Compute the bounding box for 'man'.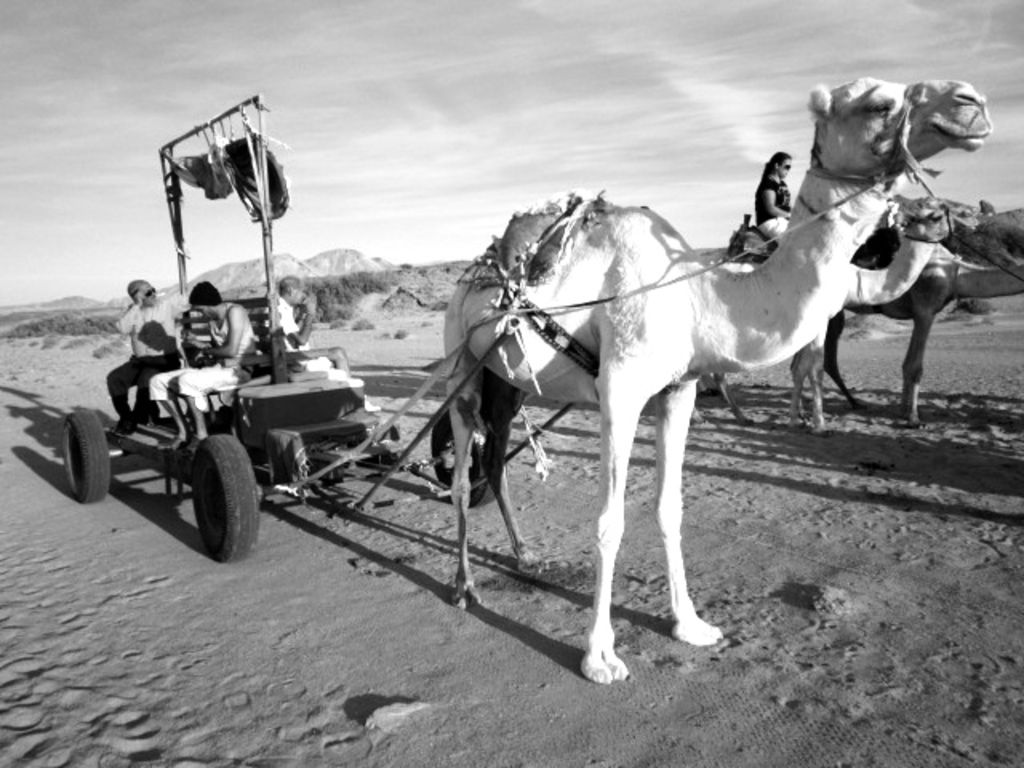
149, 277, 267, 456.
